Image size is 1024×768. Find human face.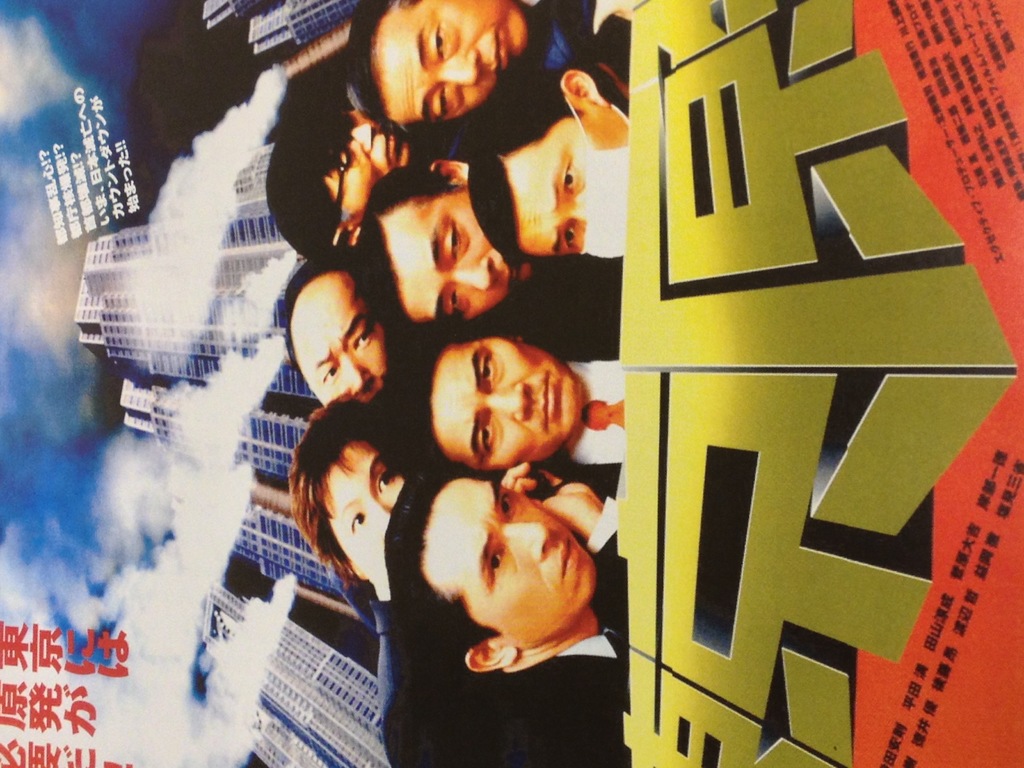
bbox=[326, 105, 417, 227].
